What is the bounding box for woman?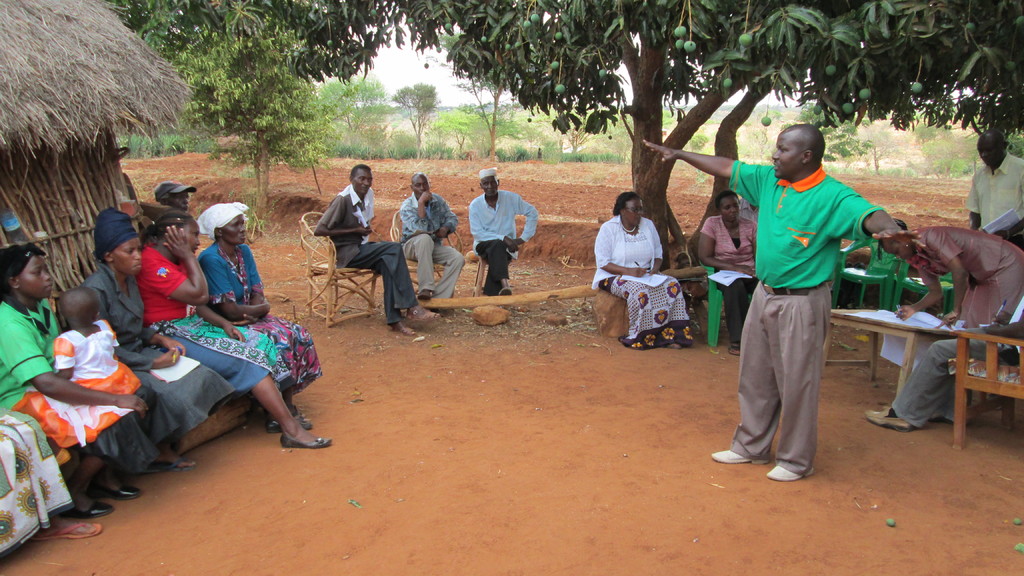
<box>591,192,694,347</box>.
